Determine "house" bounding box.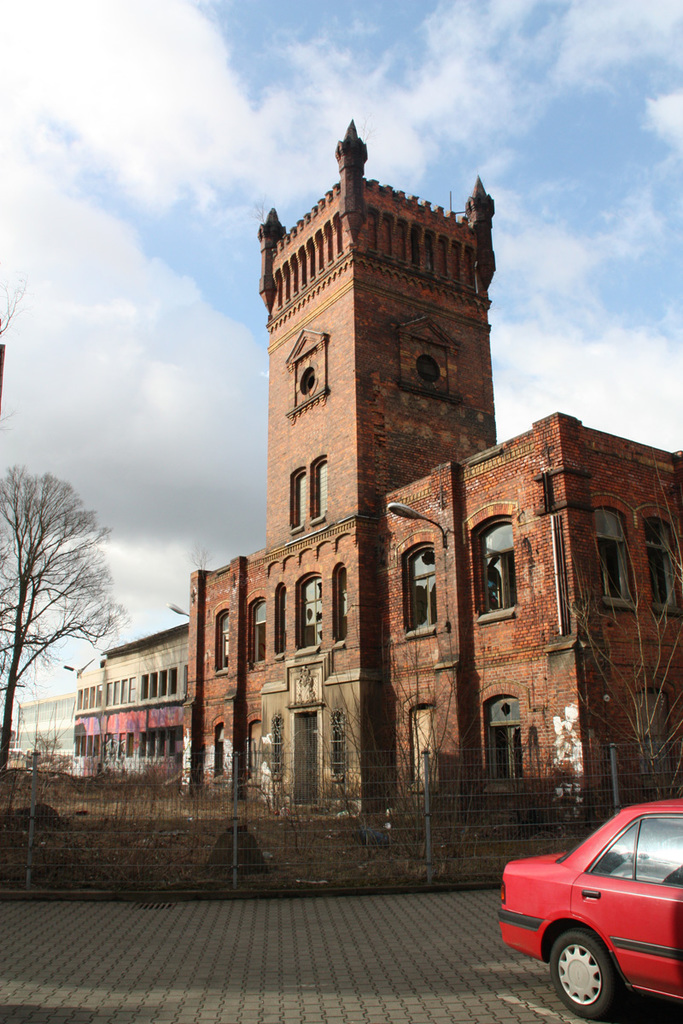
Determined: [0,684,96,770].
